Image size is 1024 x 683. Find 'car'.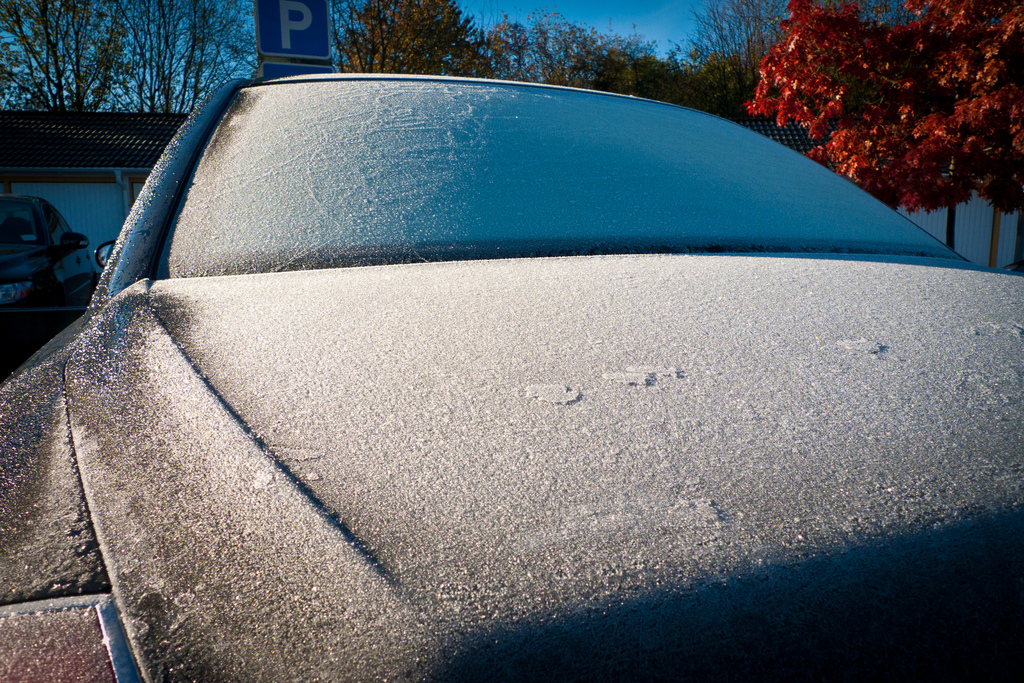
[0,72,1023,682].
